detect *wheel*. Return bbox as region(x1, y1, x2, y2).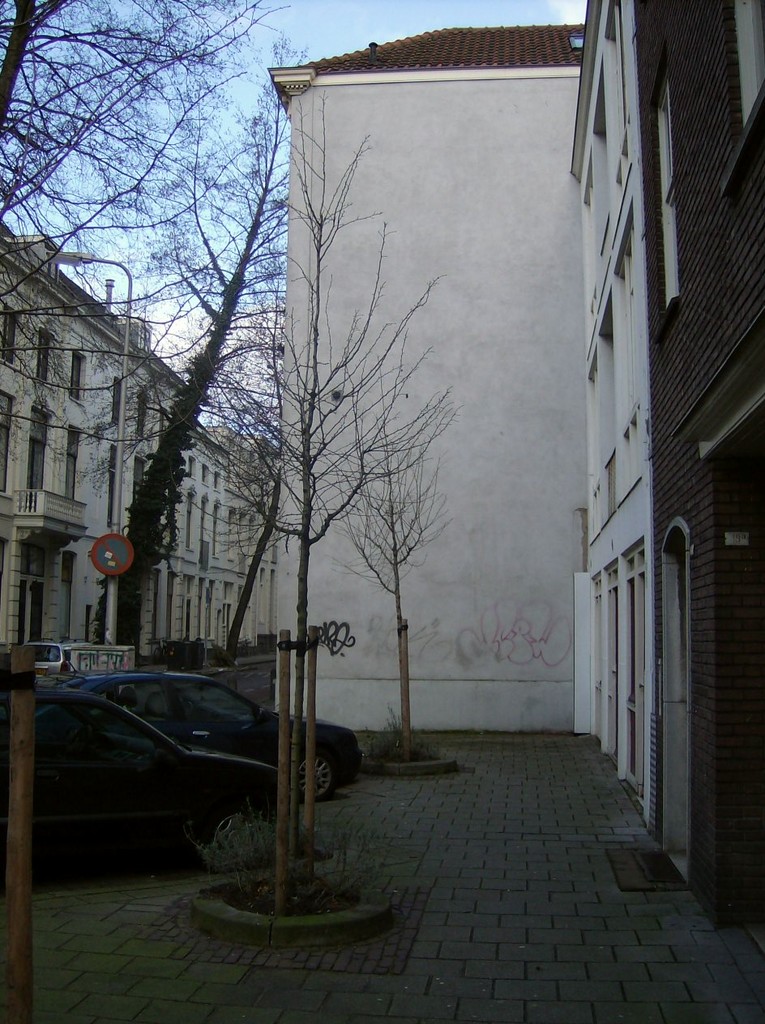
region(190, 796, 273, 873).
